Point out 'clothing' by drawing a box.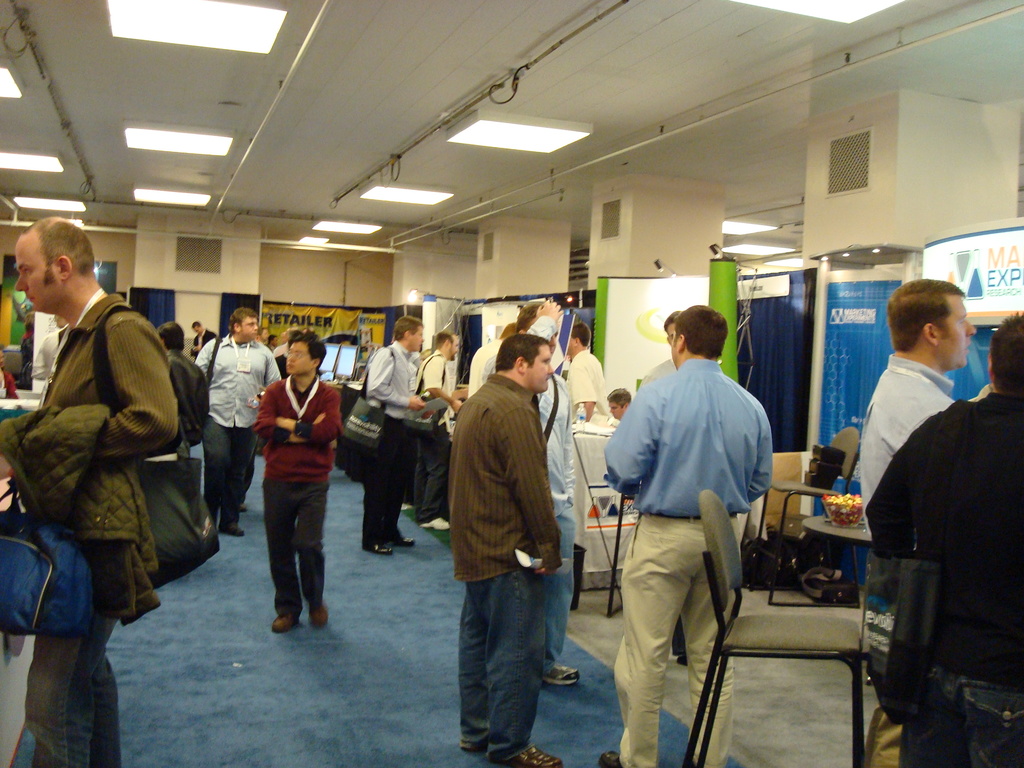
{"left": 853, "top": 389, "right": 1023, "bottom": 765}.
